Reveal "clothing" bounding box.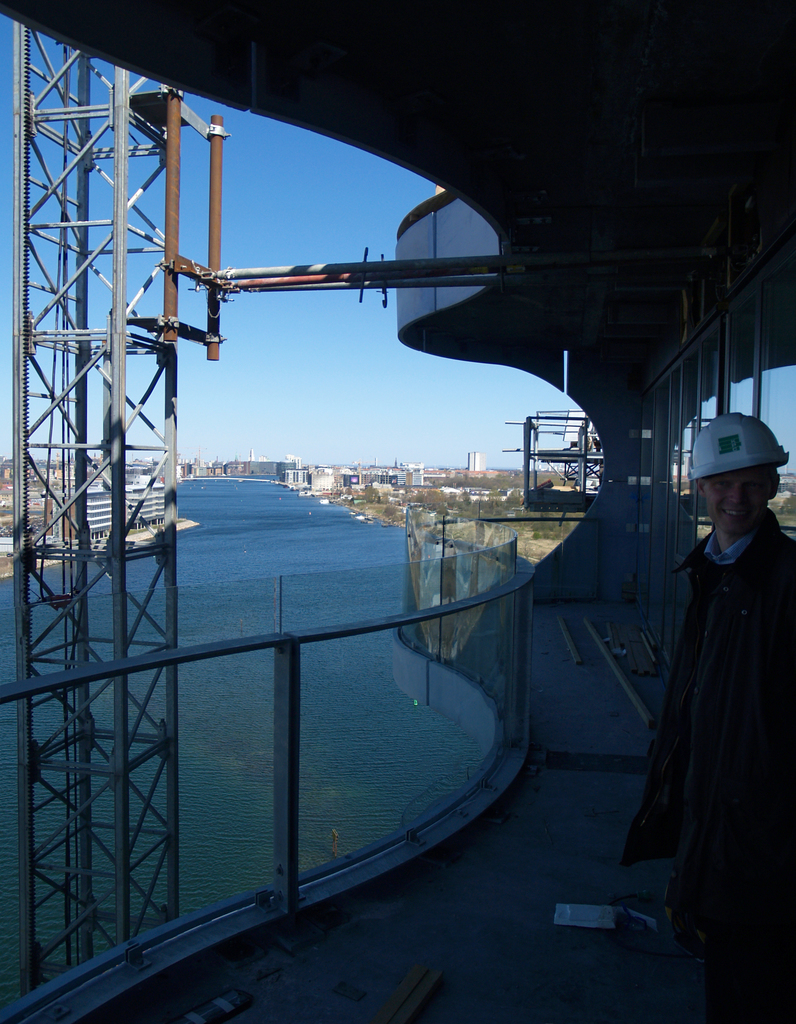
Revealed: 616 502 795 945.
